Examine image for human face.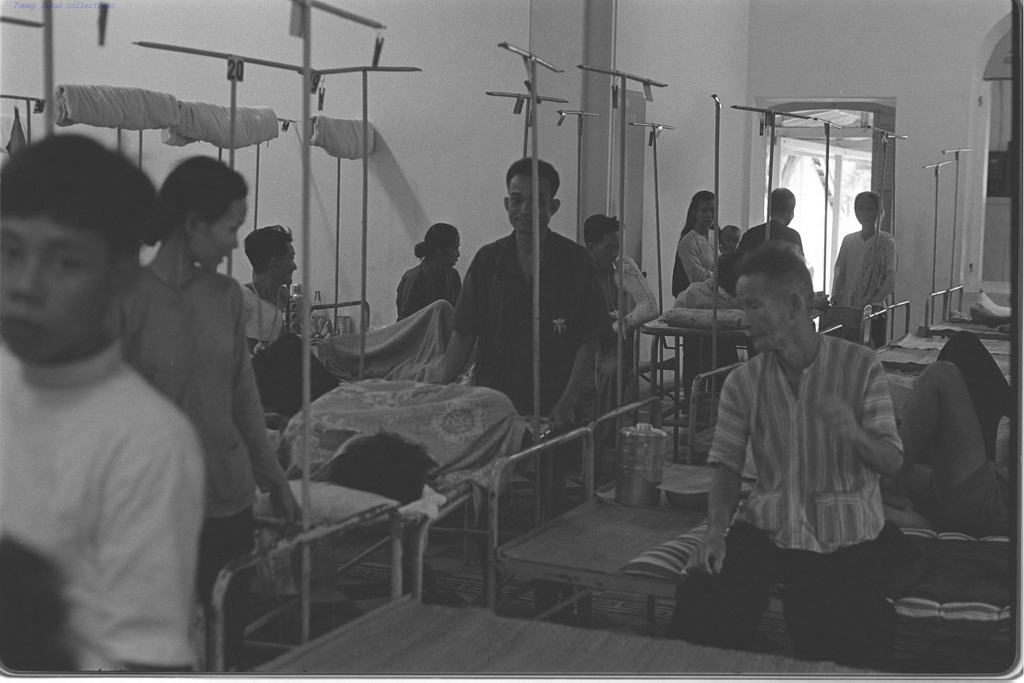
Examination result: left=444, top=231, right=459, bottom=272.
